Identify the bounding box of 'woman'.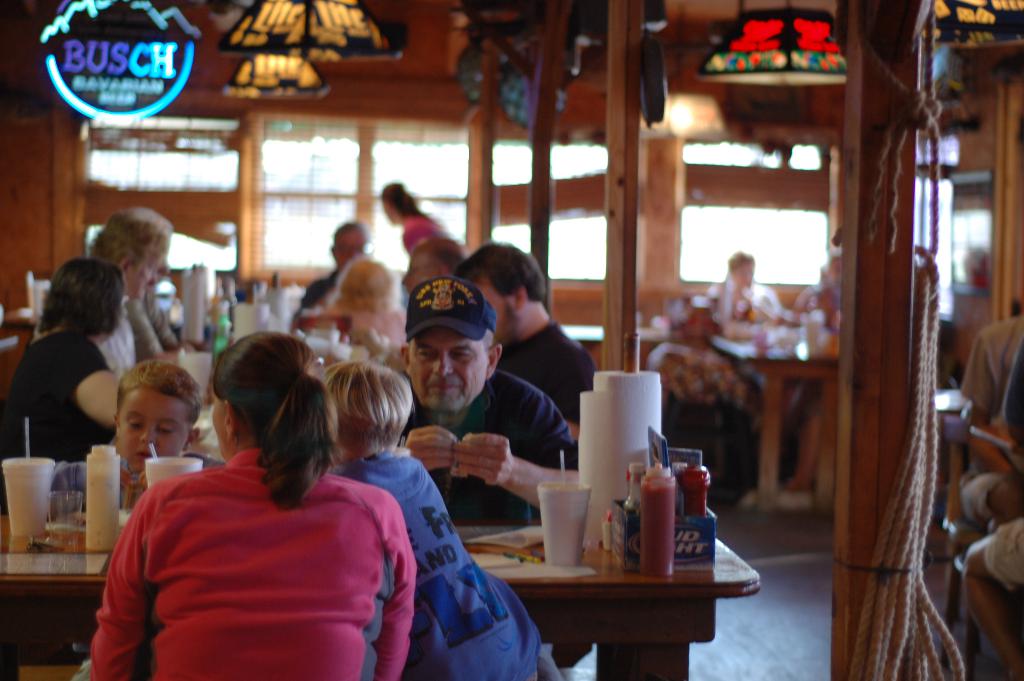
(8,256,123,464).
